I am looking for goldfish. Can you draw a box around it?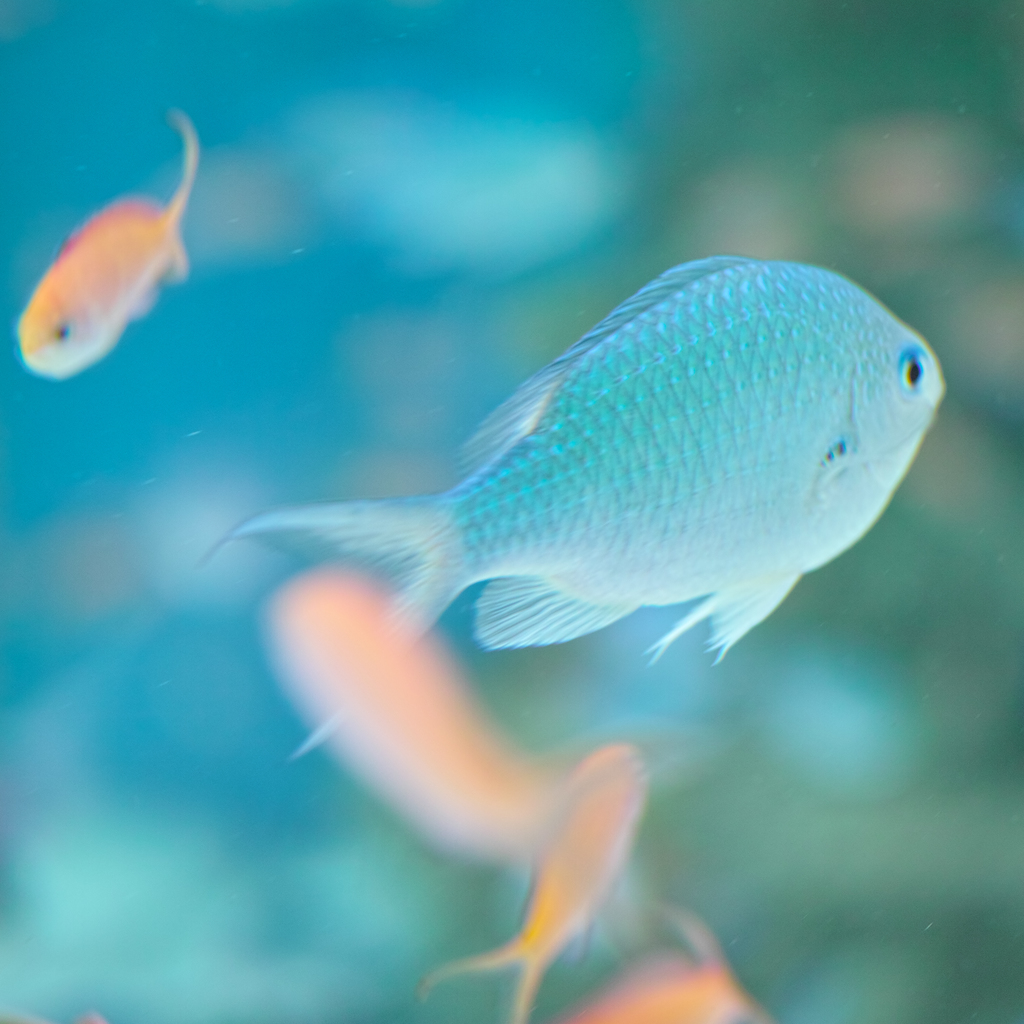
Sure, the bounding box is locate(207, 252, 948, 753).
